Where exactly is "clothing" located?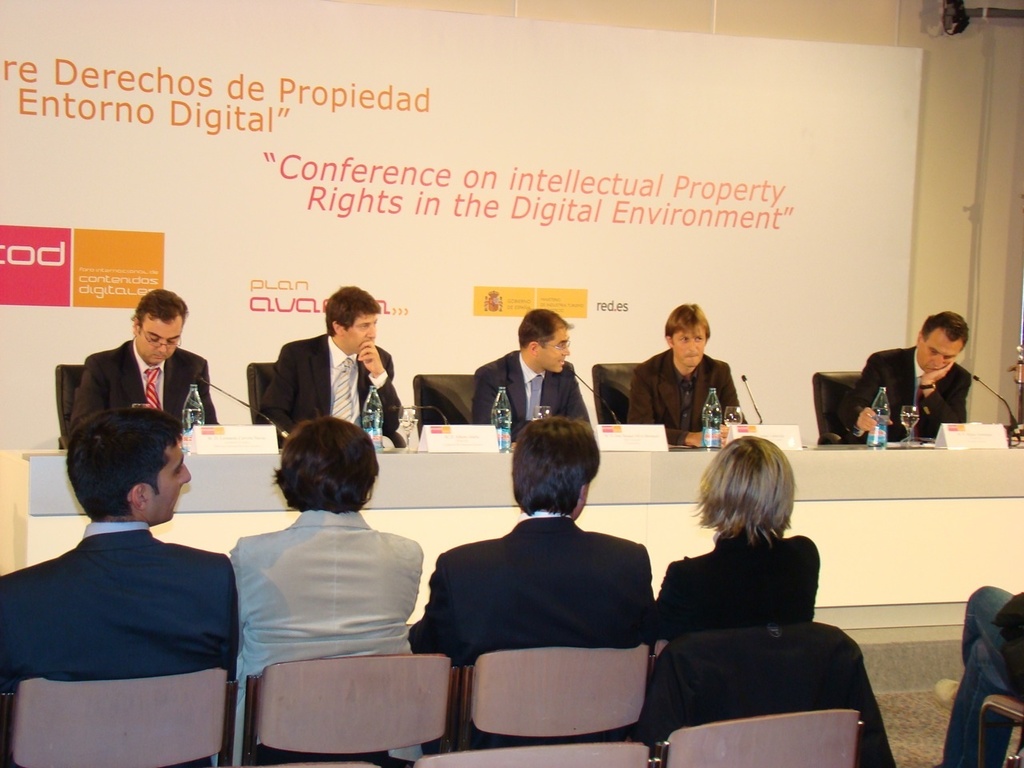
Its bounding box is <bbox>409, 506, 653, 663</bbox>.
